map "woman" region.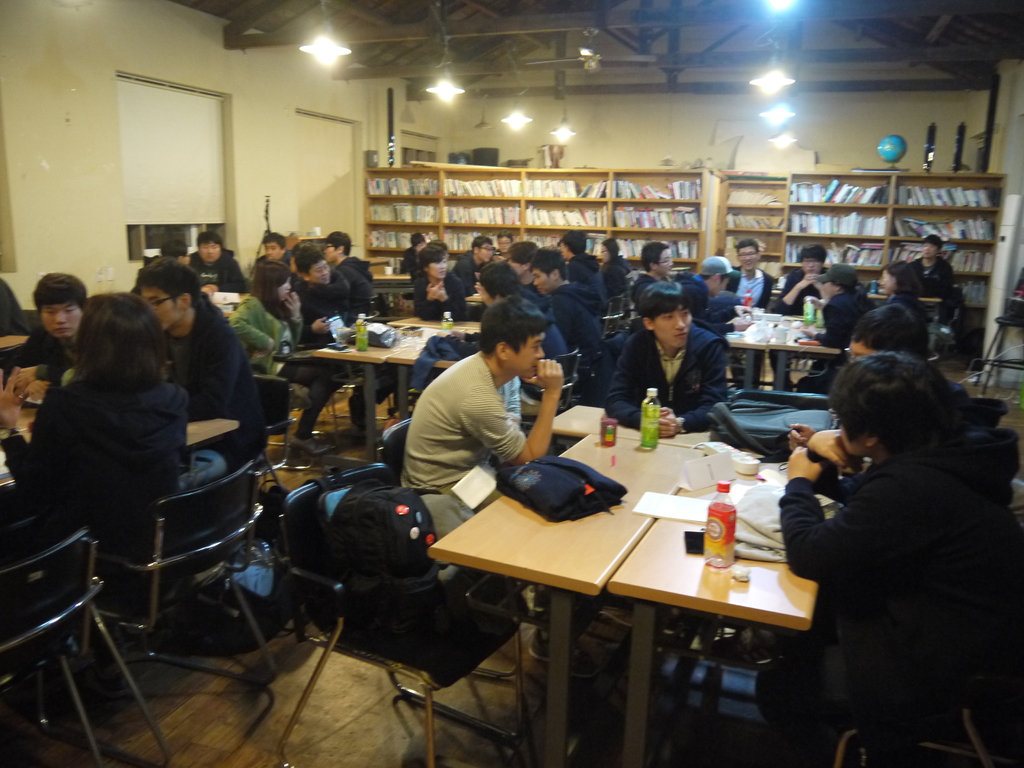
Mapped to <box>874,259,934,325</box>.
